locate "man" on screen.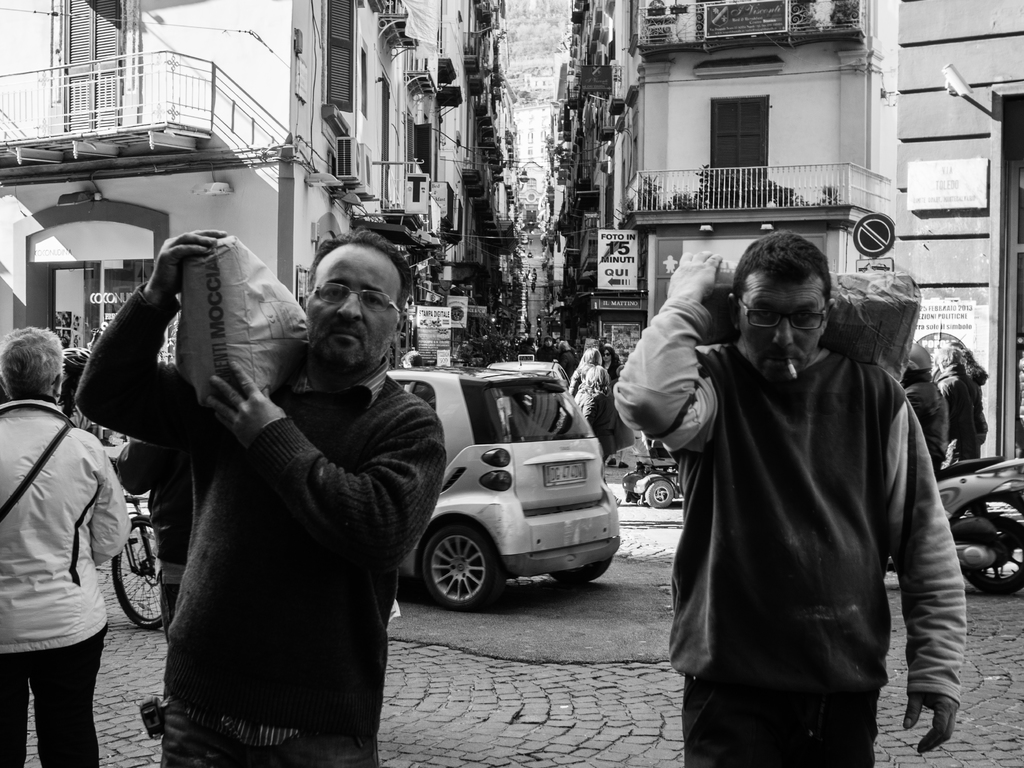
On screen at crop(536, 336, 561, 361).
